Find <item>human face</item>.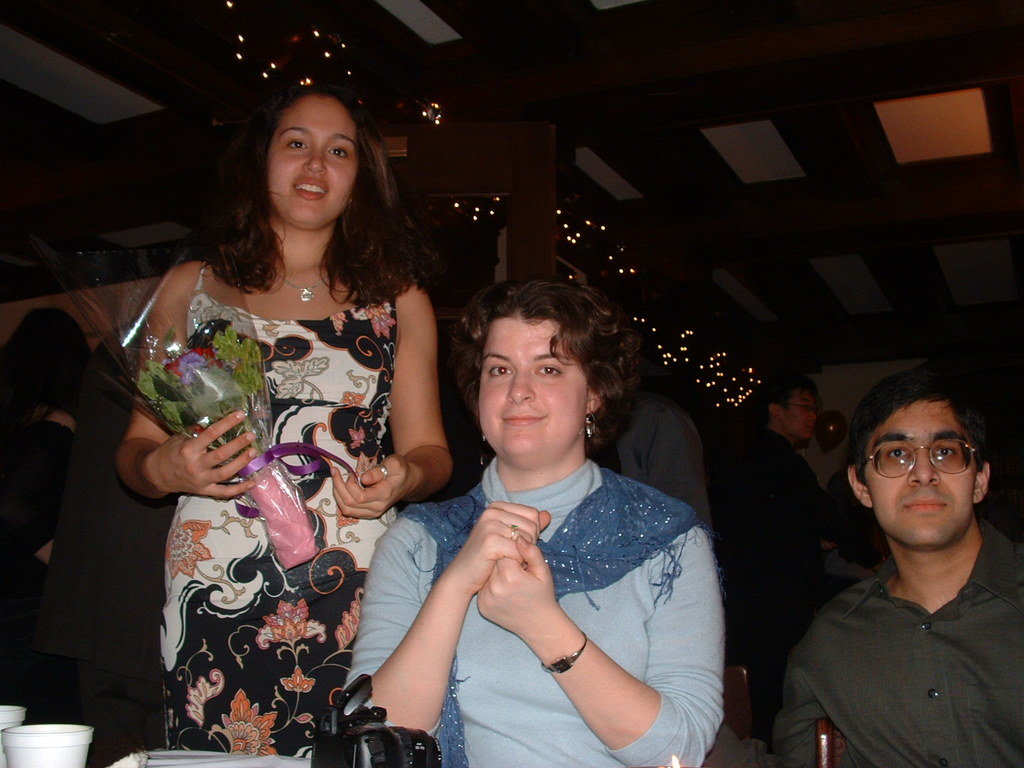
[866, 397, 974, 542].
